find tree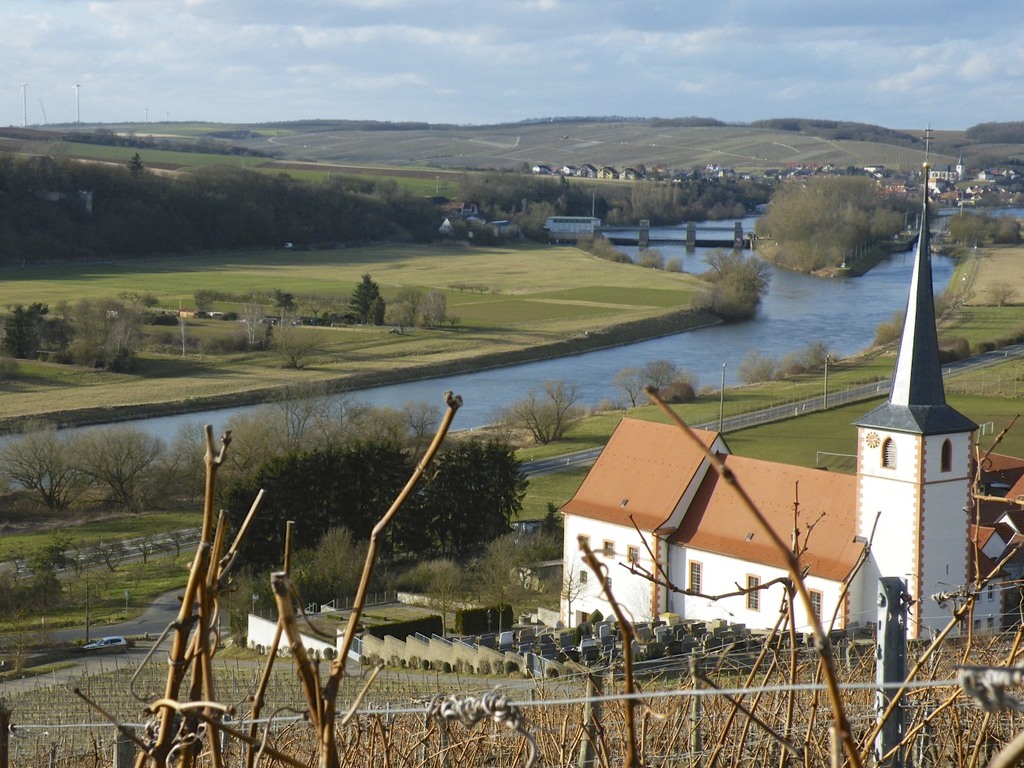
<bbox>193, 288, 225, 314</bbox>
